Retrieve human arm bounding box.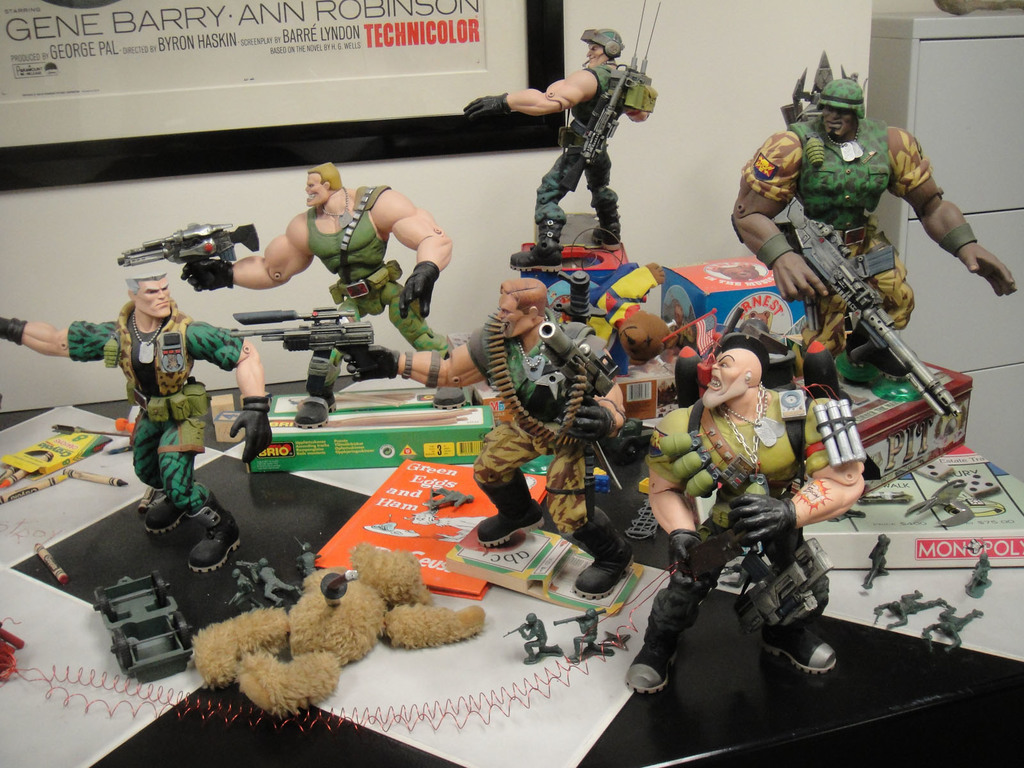
Bounding box: region(185, 216, 313, 288).
